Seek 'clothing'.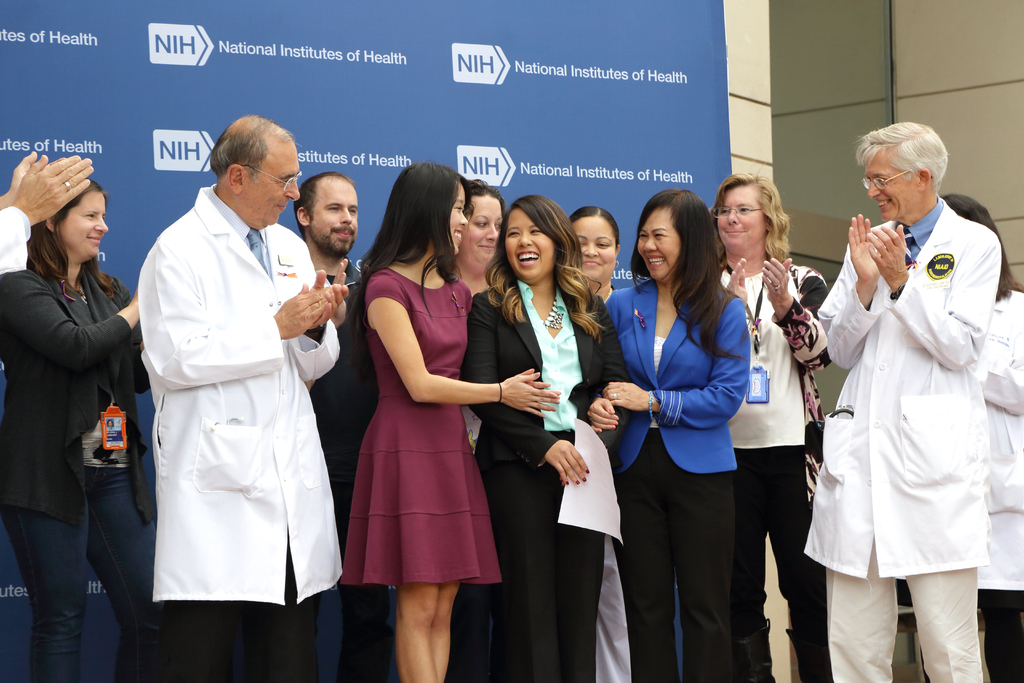
[left=606, top=276, right=748, bottom=682].
